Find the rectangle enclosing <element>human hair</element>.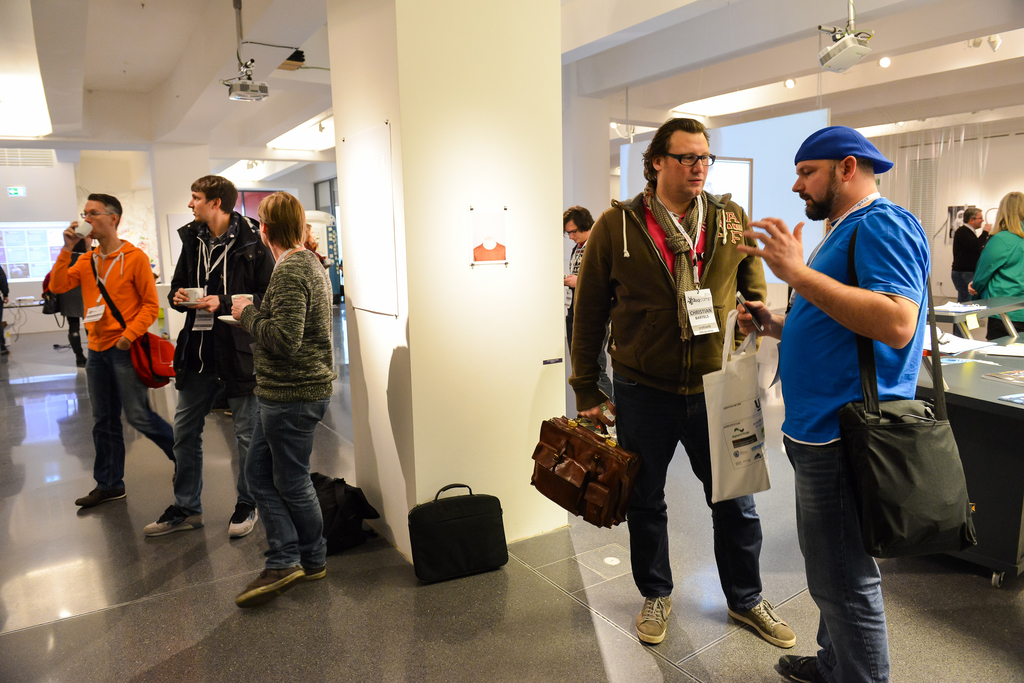
rect(191, 173, 239, 215).
